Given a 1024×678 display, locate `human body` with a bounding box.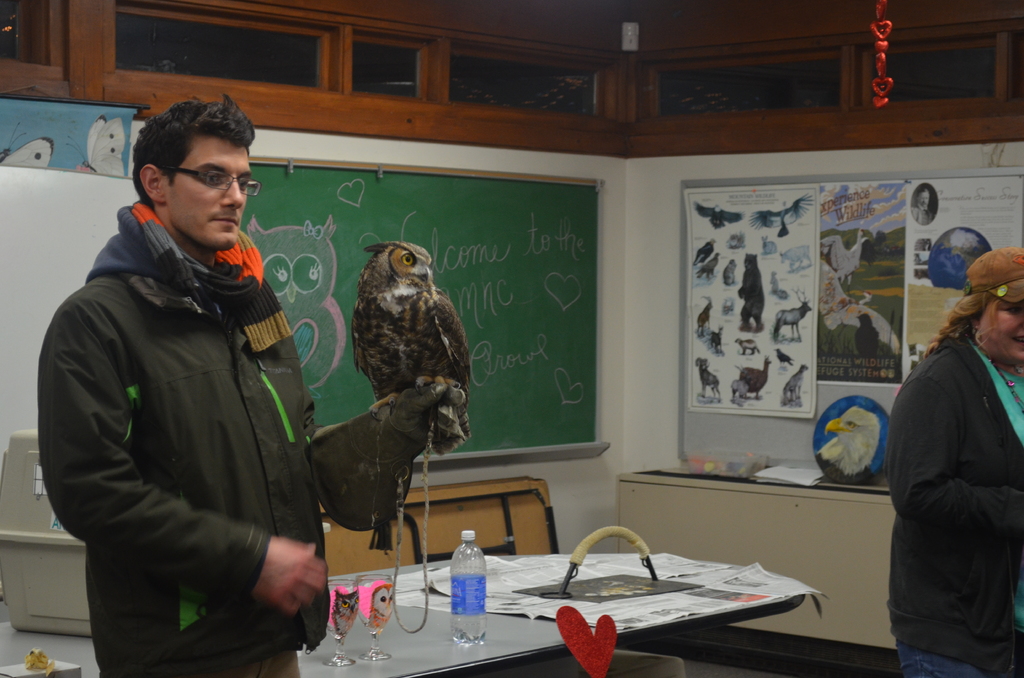
Located: BBox(881, 243, 1023, 677).
